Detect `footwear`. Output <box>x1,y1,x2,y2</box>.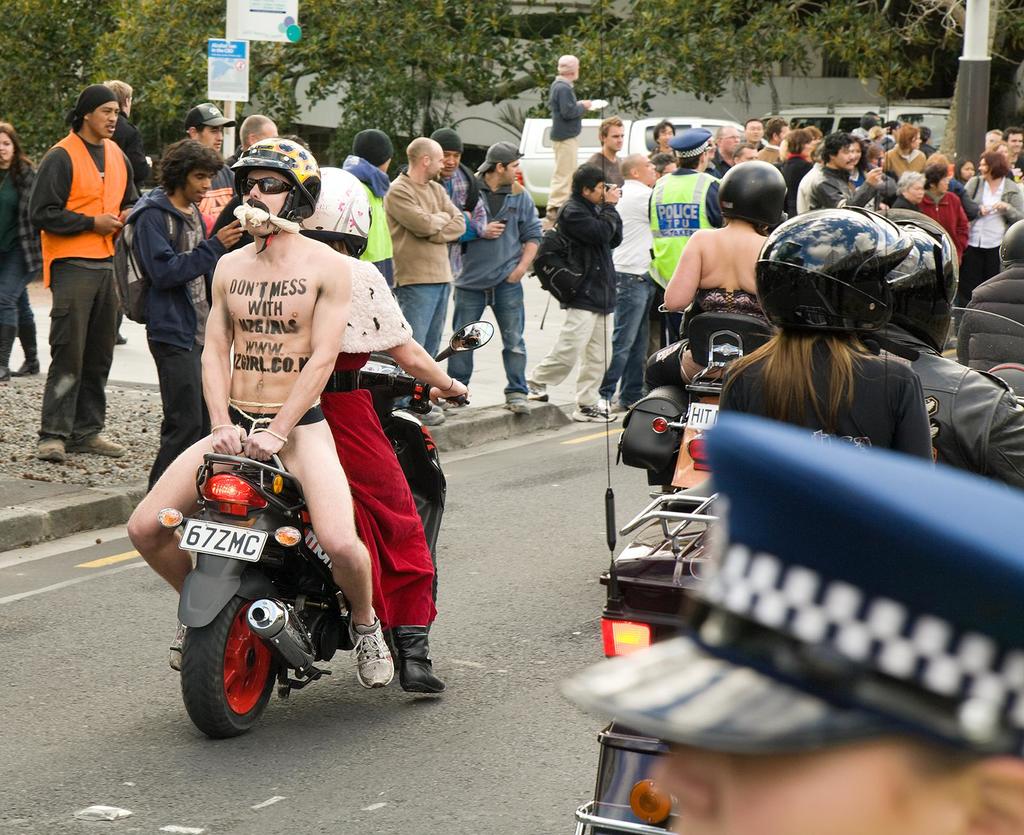
<box>527,383,550,403</box>.
